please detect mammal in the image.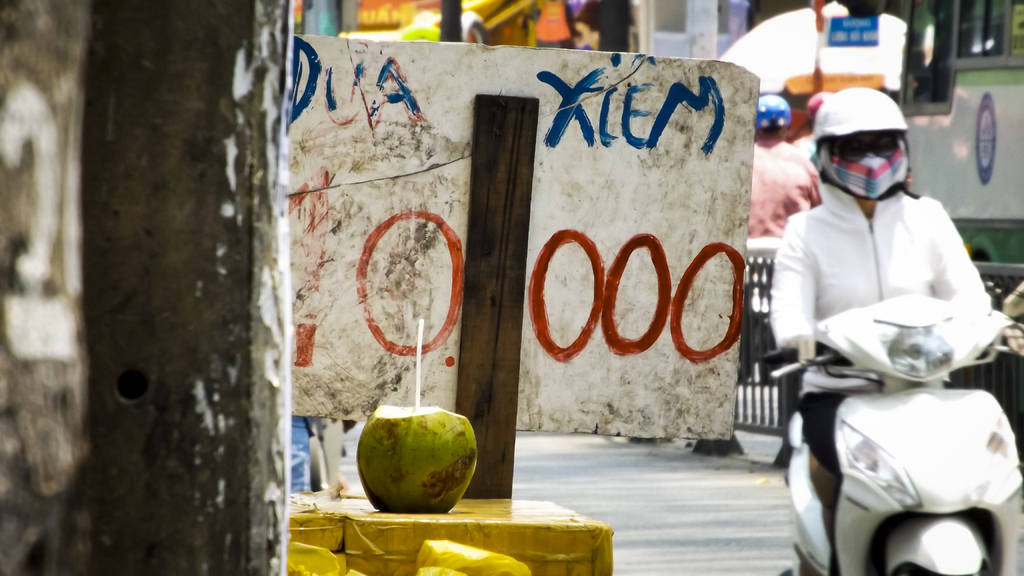
x1=791, y1=91, x2=829, y2=156.
